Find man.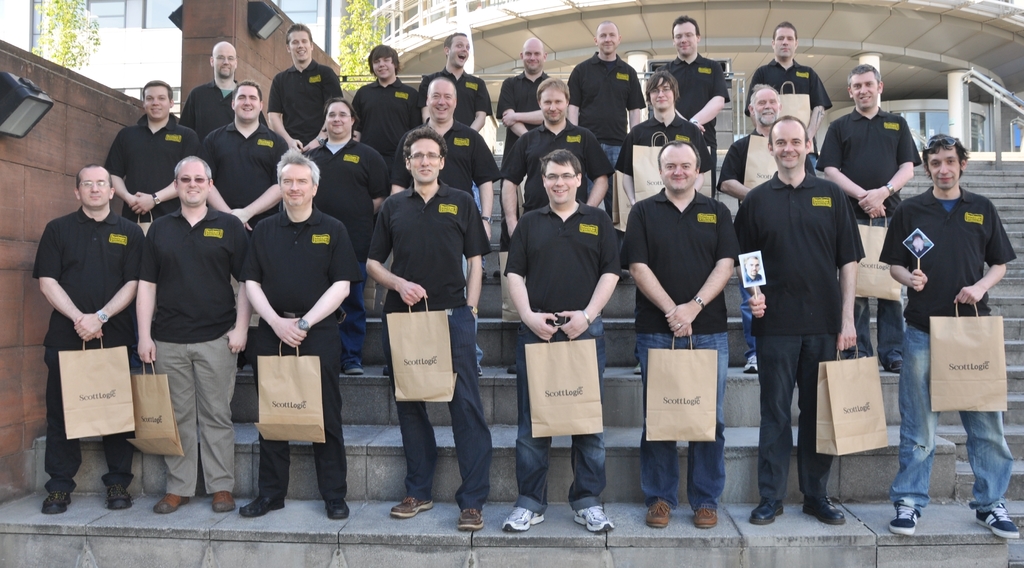
pyautogui.locateOnScreen(135, 156, 253, 514).
